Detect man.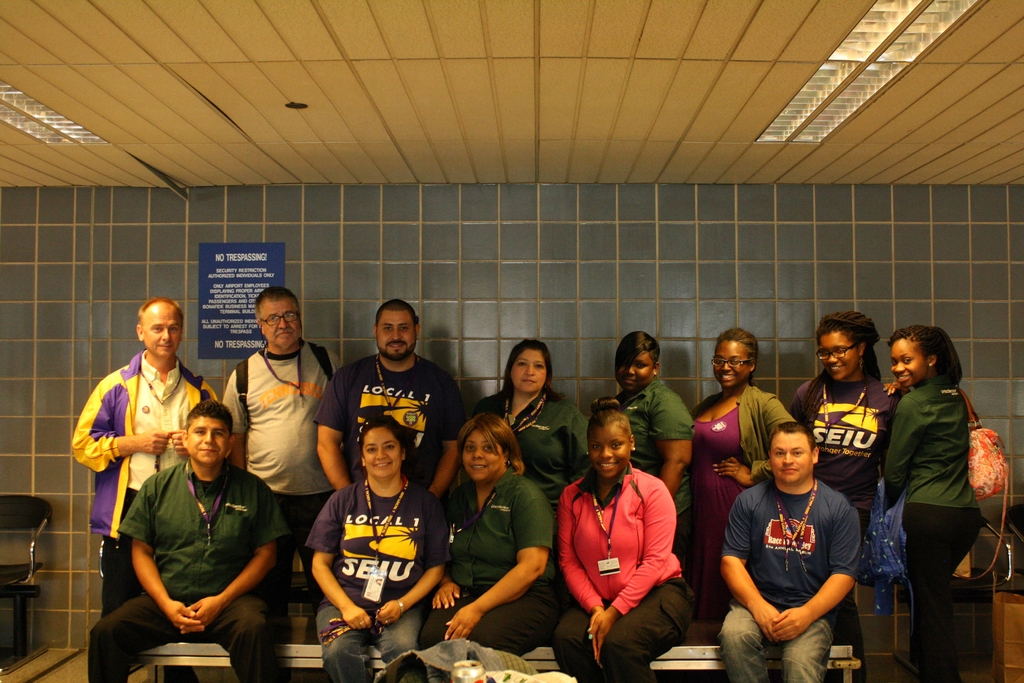
Detected at l=84, t=397, r=281, b=682.
